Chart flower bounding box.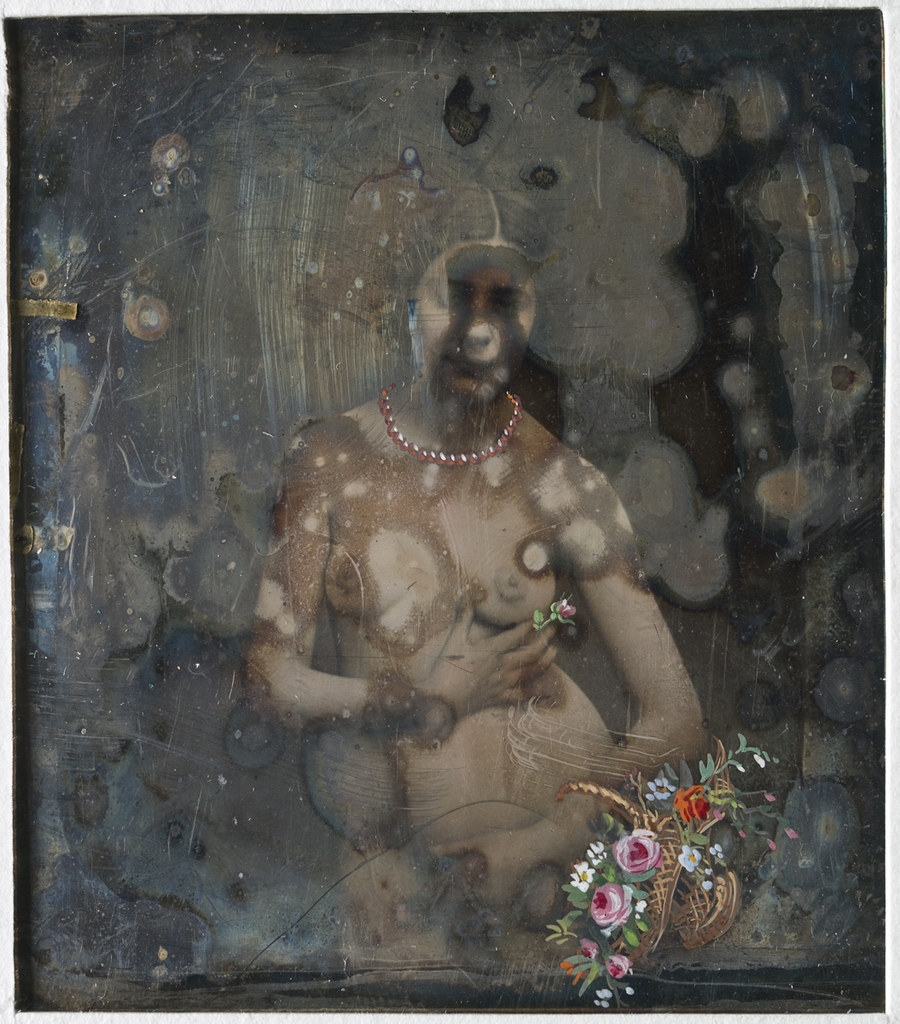
Charted: (left=589, top=988, right=613, bottom=1009).
